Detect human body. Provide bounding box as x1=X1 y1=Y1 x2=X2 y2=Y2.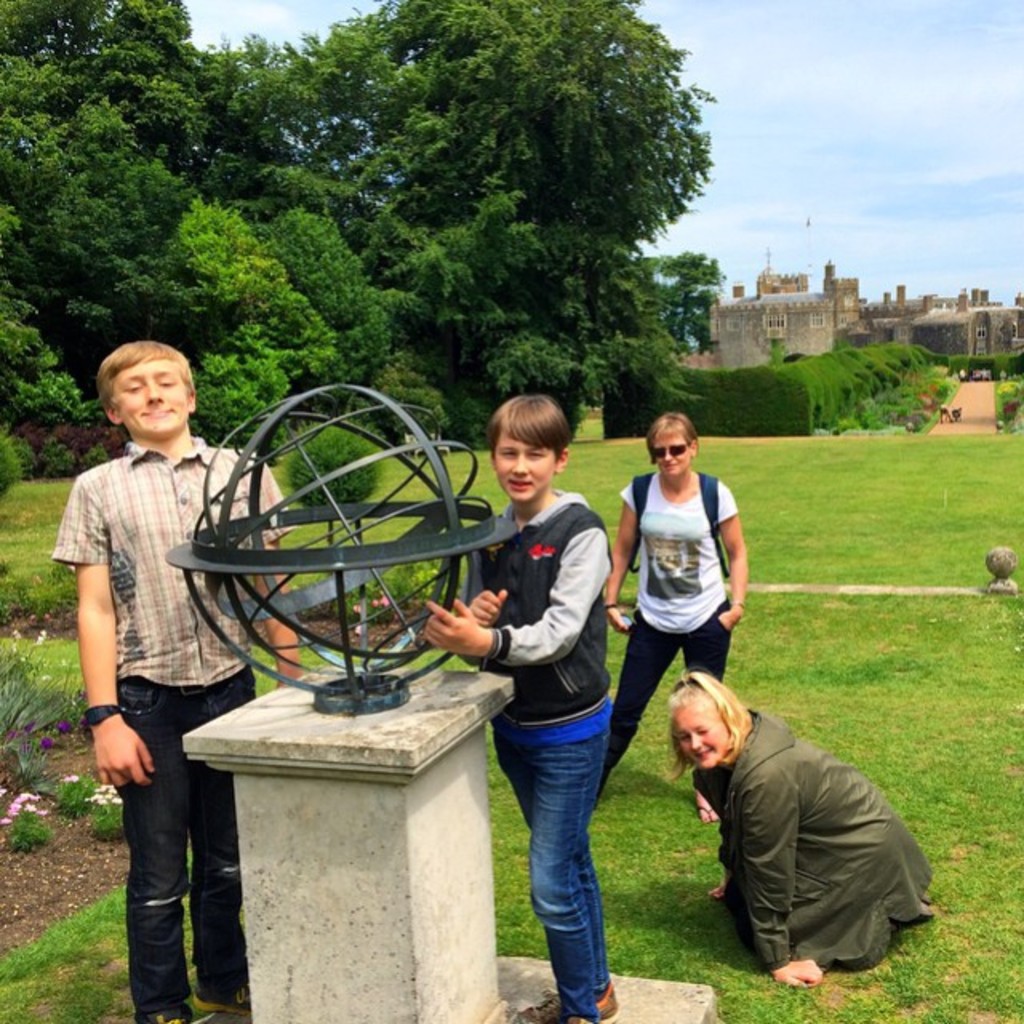
x1=598 y1=408 x2=749 y2=802.
